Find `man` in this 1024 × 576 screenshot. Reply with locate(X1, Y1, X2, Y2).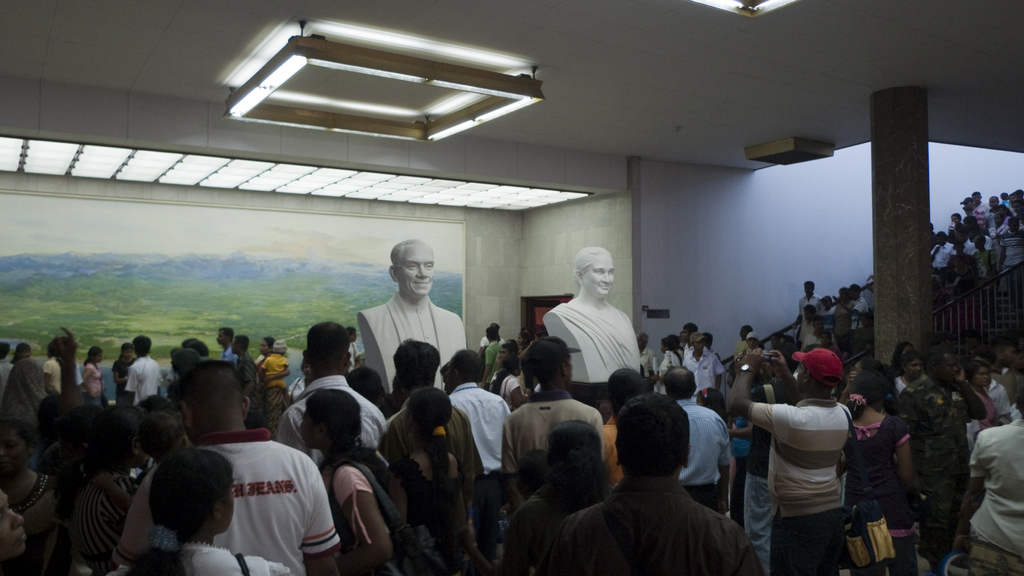
locate(207, 326, 230, 356).
